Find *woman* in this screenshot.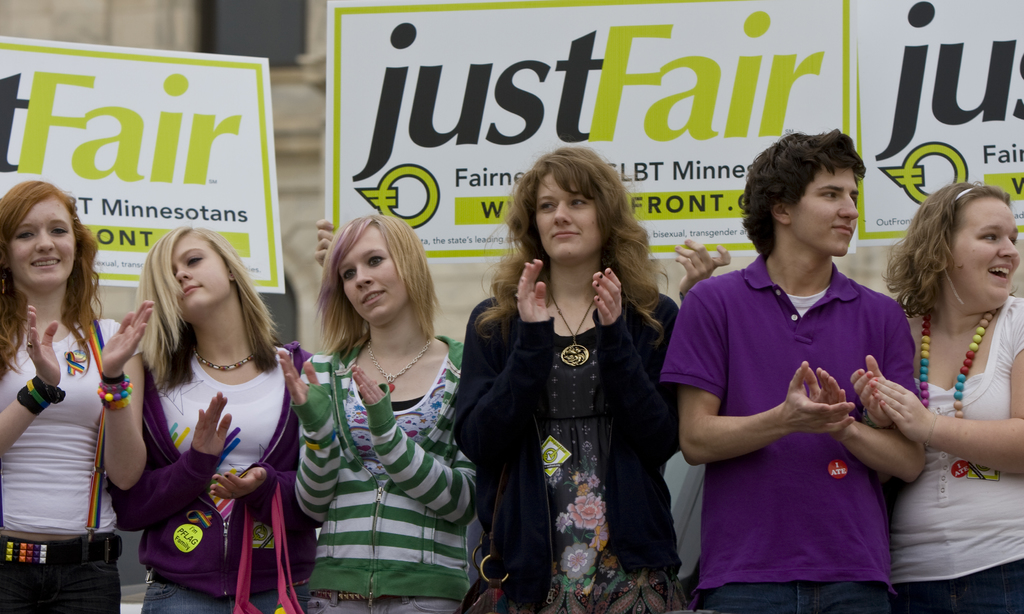
The bounding box for *woman* is region(0, 177, 158, 613).
